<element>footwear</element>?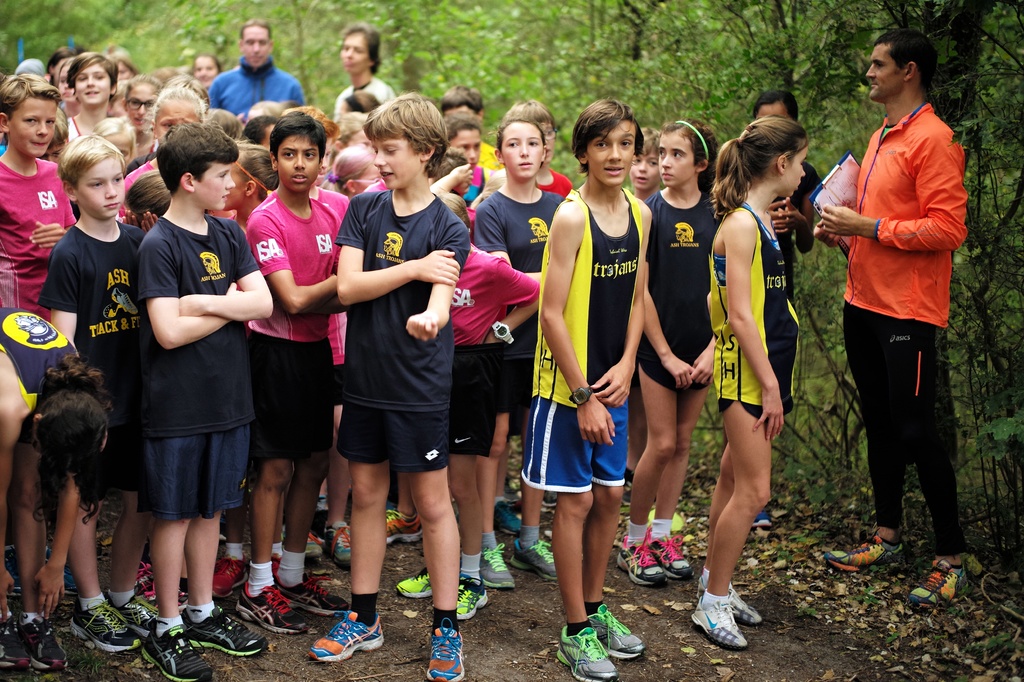
x1=454, y1=576, x2=490, y2=623
